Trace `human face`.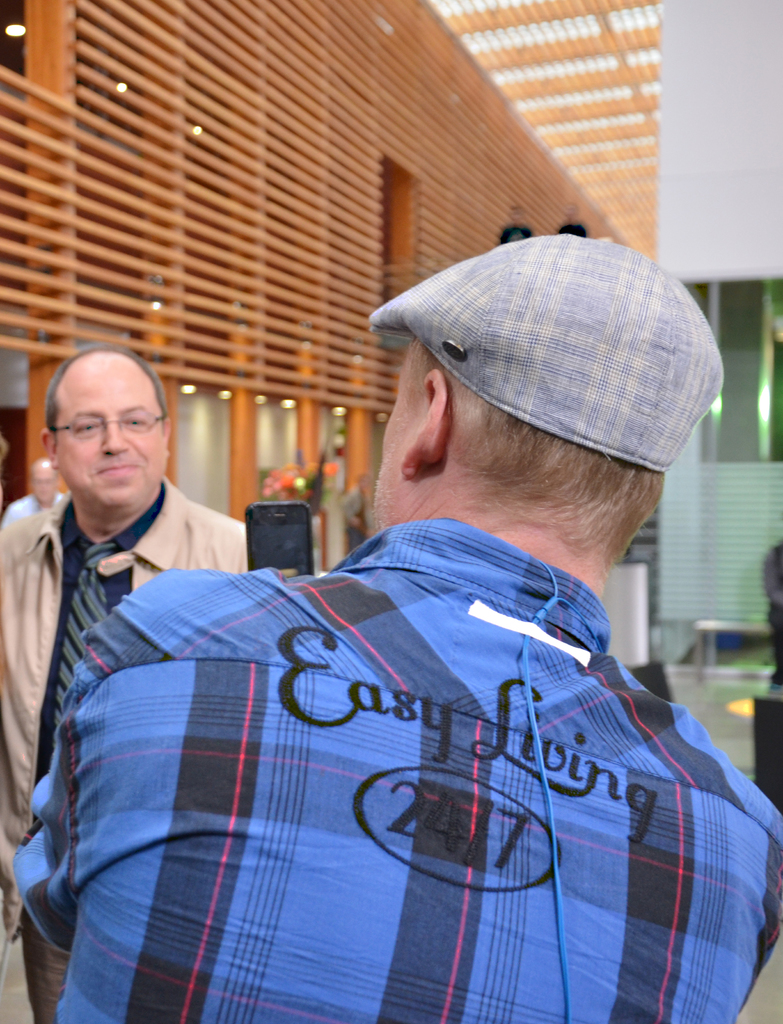
Traced to pyautogui.locateOnScreen(55, 356, 163, 511).
